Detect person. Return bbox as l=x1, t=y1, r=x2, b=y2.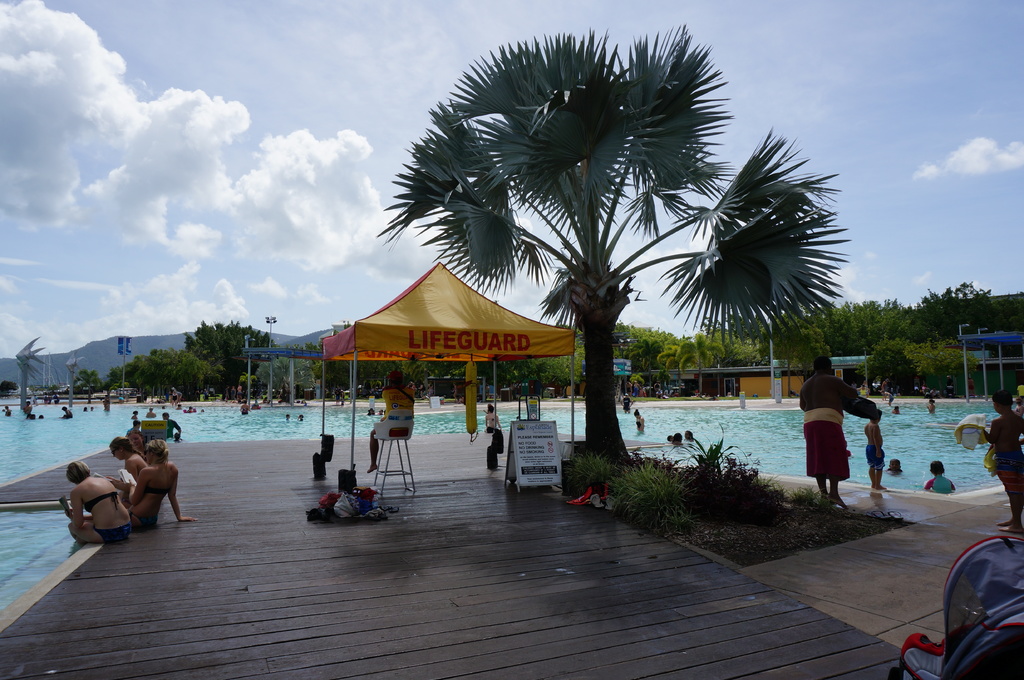
l=890, t=458, r=902, b=473.
